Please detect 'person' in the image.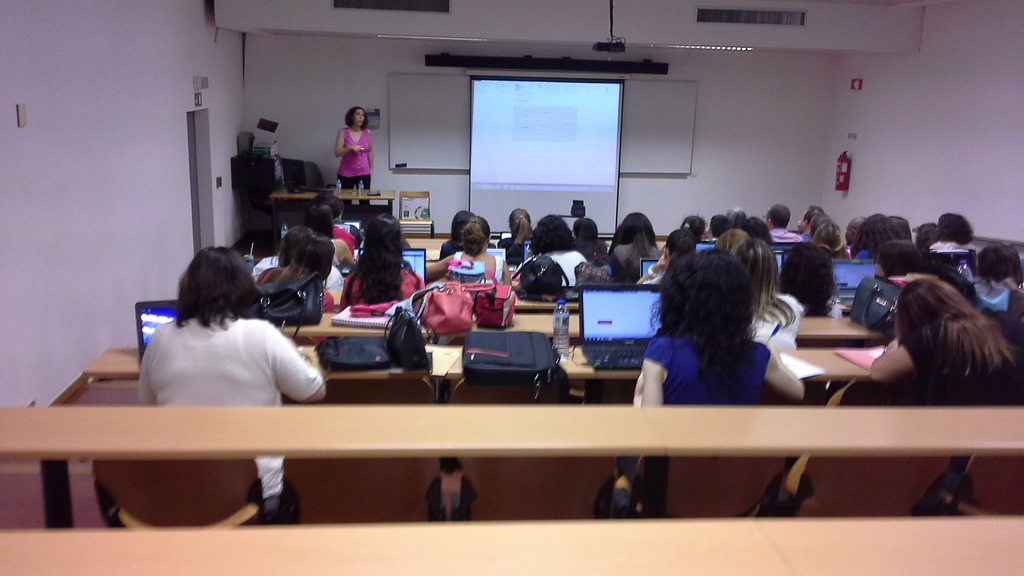
region(764, 203, 799, 239).
